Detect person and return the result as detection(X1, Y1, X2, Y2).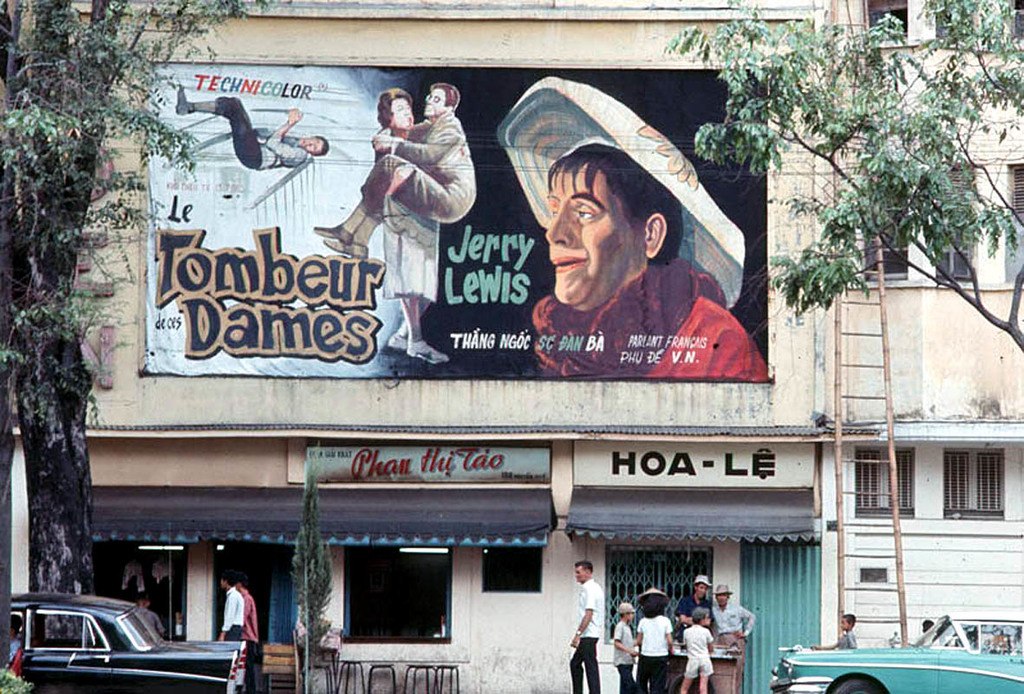
detection(380, 90, 446, 365).
